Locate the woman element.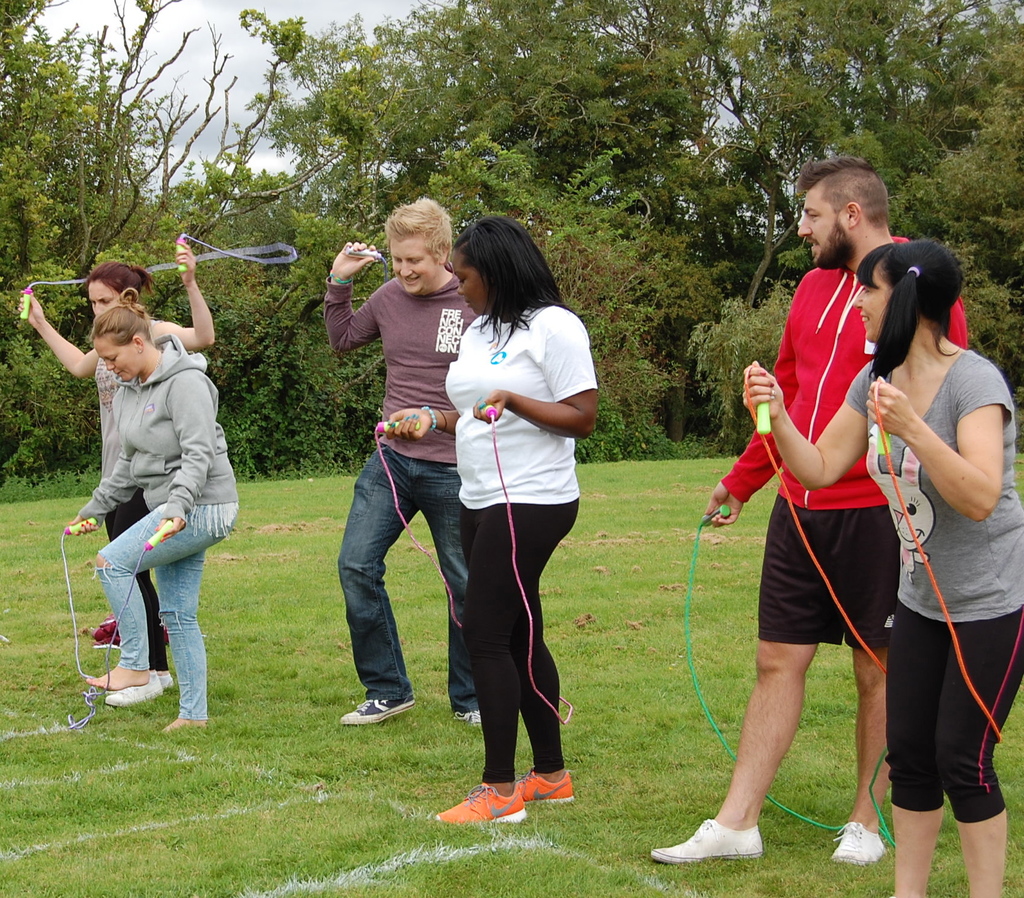
Element bbox: x1=56, y1=289, x2=249, y2=746.
